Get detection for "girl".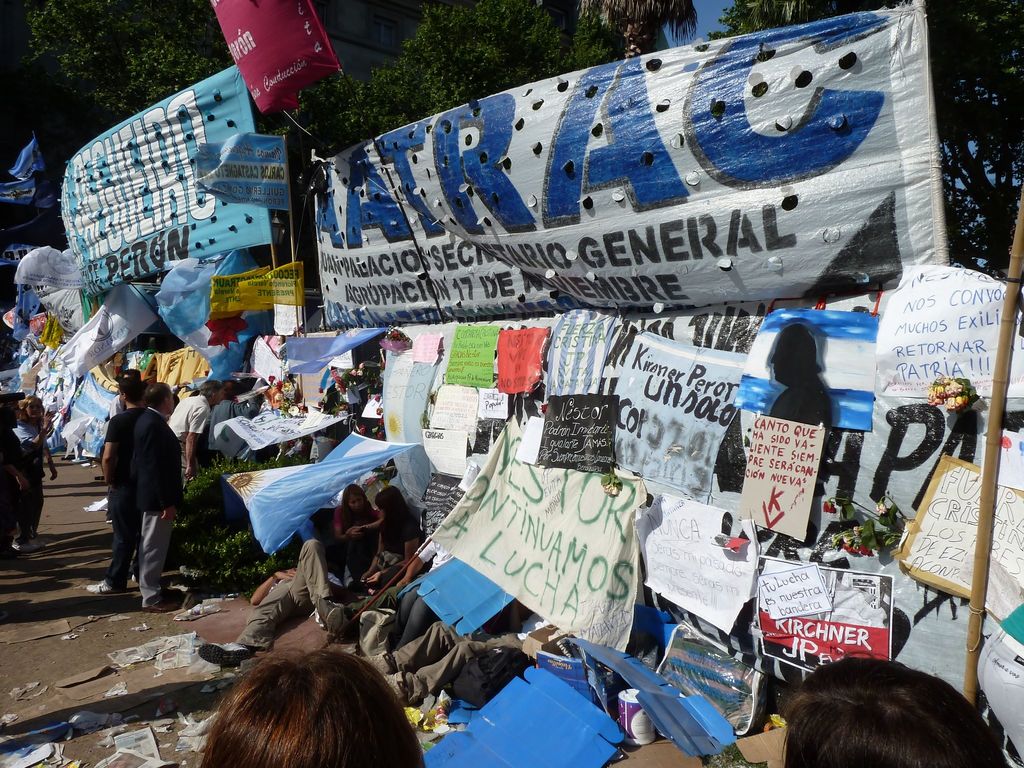
Detection: crop(359, 480, 422, 577).
